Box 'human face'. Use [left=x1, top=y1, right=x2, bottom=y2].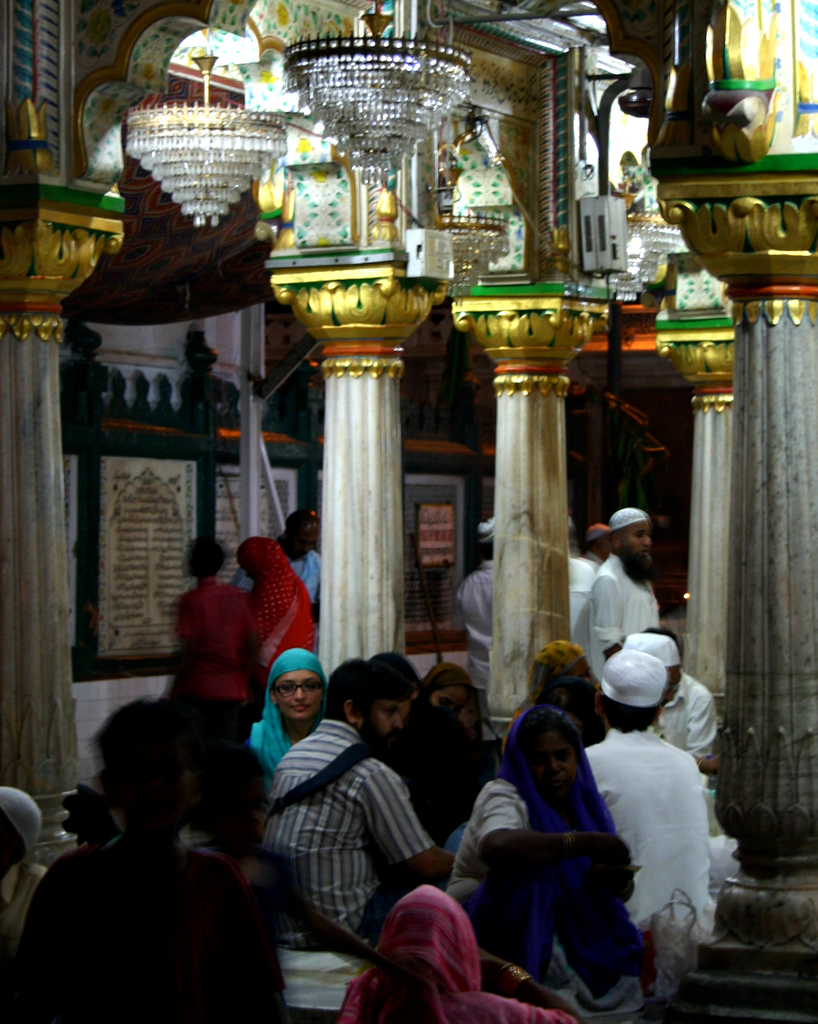
[left=275, top=667, right=328, bottom=721].
